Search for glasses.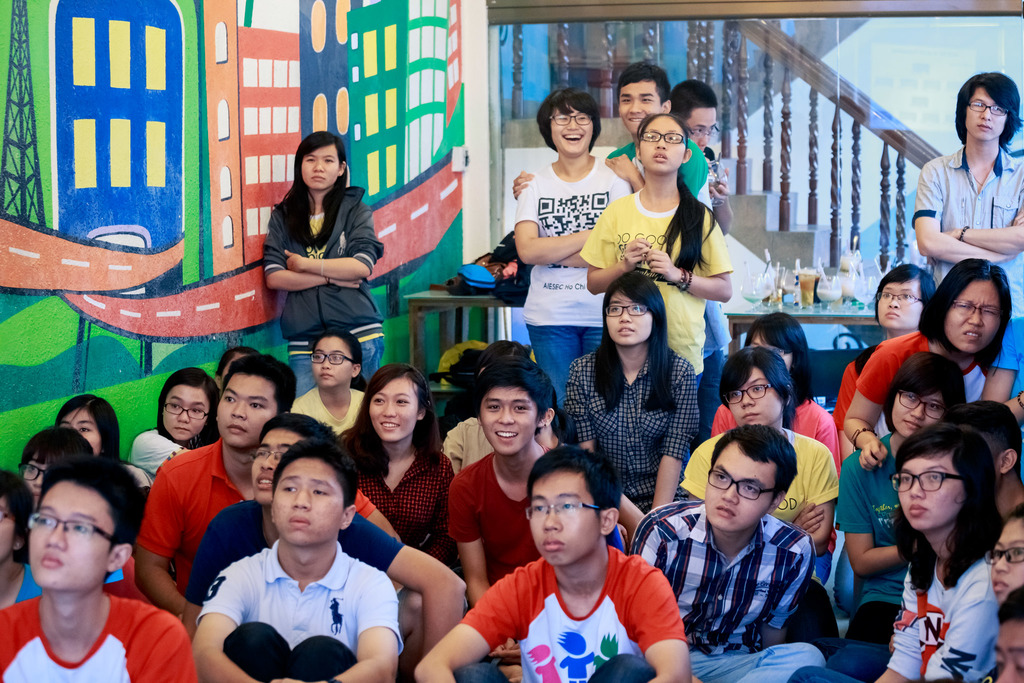
Found at (980, 537, 1023, 572).
